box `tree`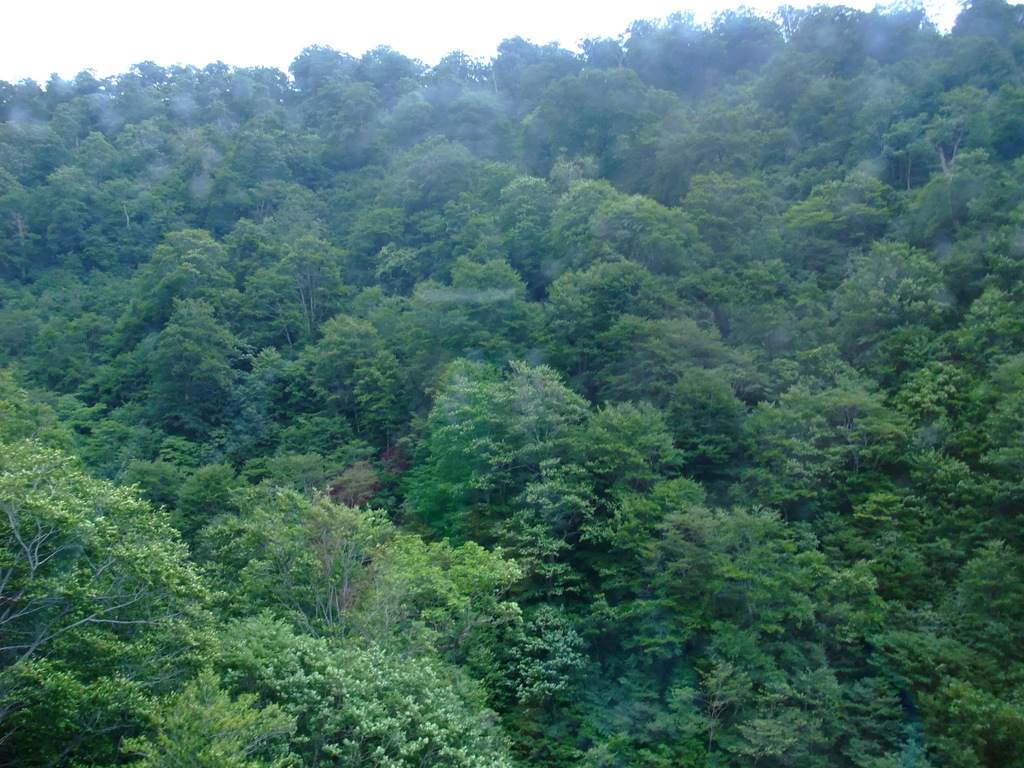
625 4 714 104
